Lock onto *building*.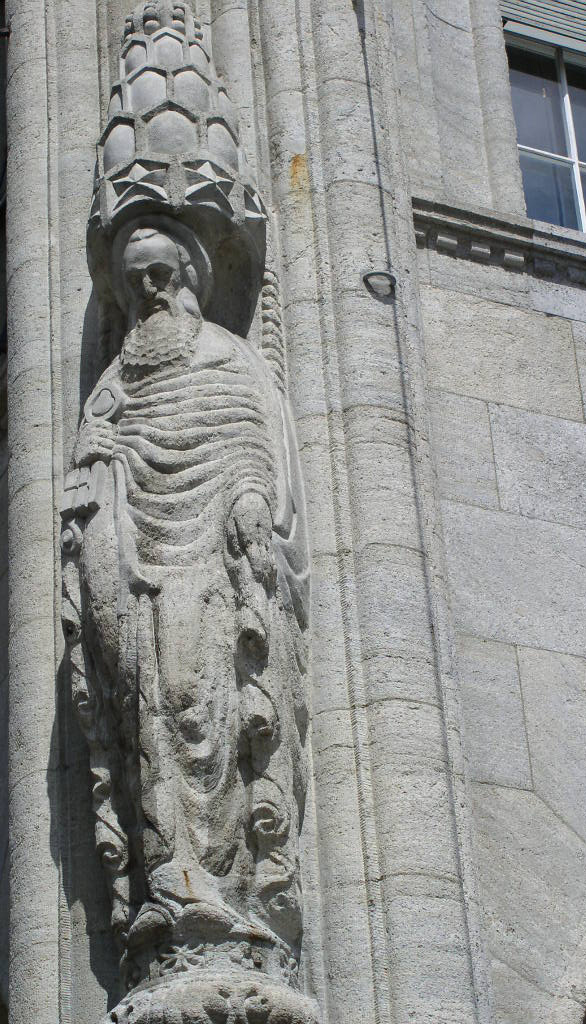
Locked: [0, 0, 585, 1023].
